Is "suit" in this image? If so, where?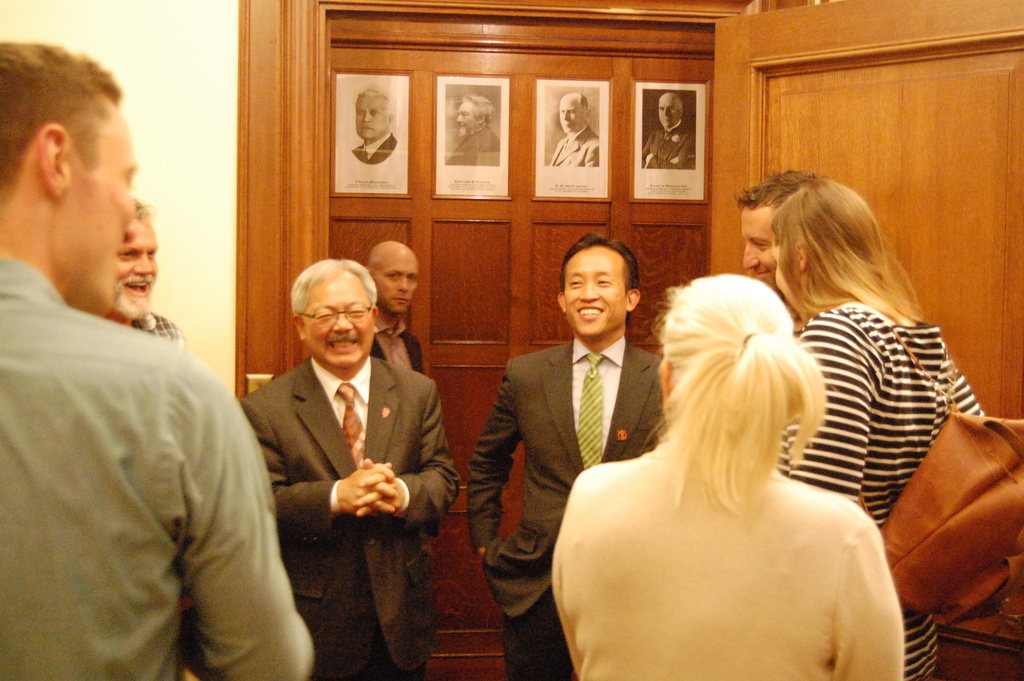
Yes, at pyautogui.locateOnScreen(470, 335, 663, 680).
